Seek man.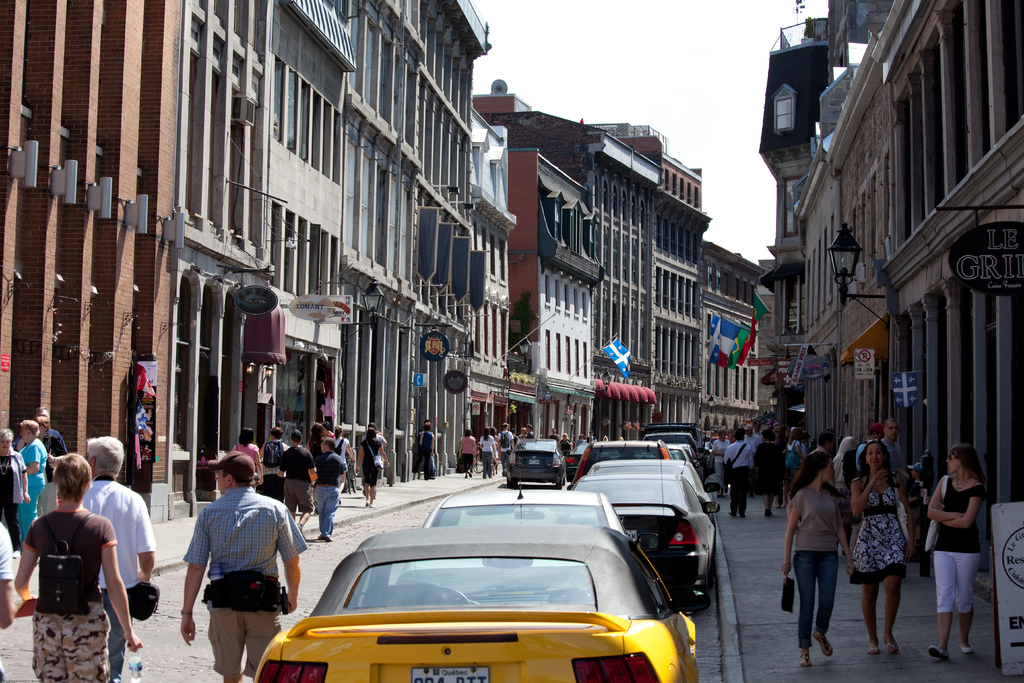
[left=496, top=421, right=515, bottom=473].
